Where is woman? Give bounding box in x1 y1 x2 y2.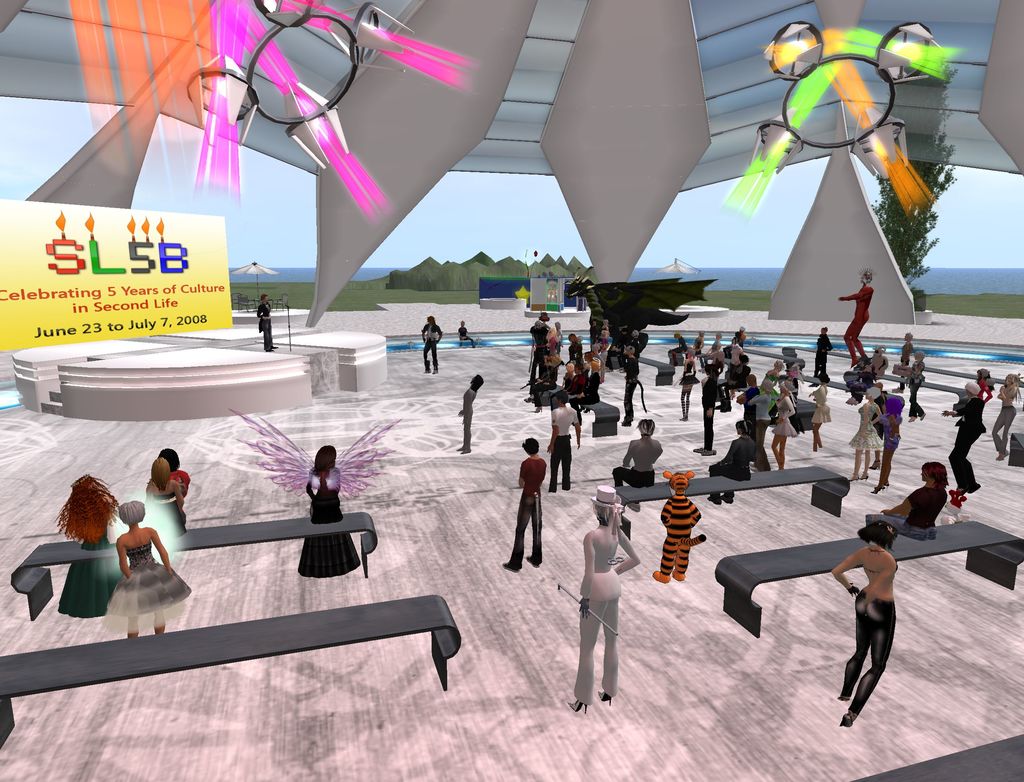
806 376 831 451.
